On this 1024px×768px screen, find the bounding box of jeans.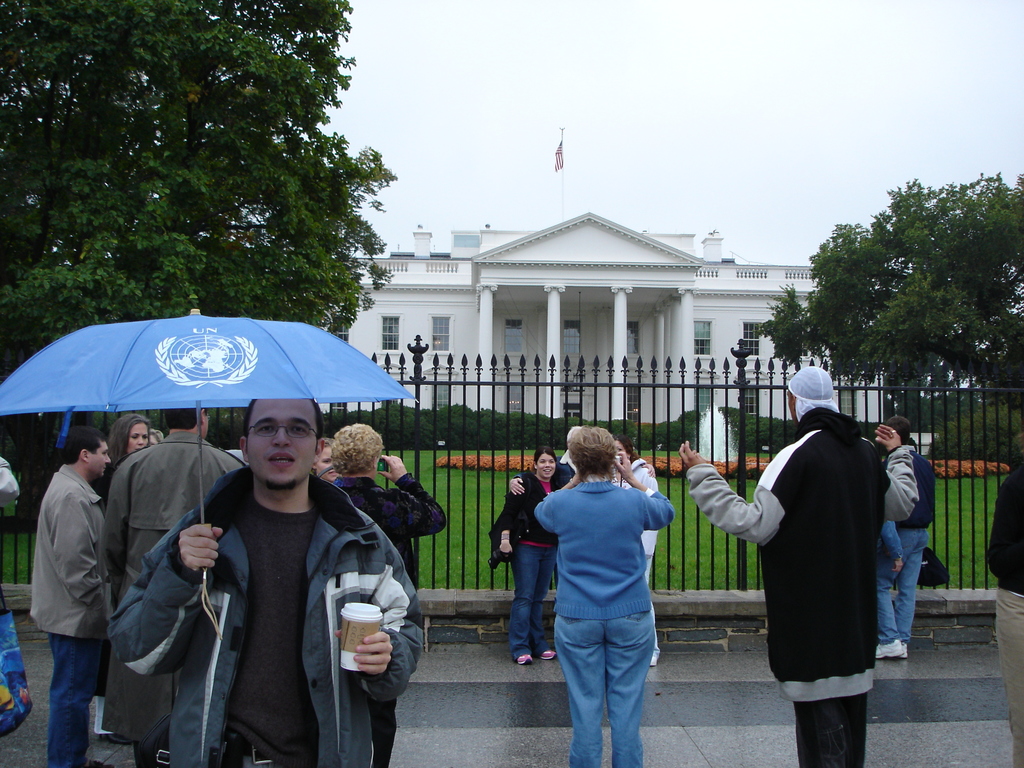
Bounding box: (511, 544, 554, 655).
